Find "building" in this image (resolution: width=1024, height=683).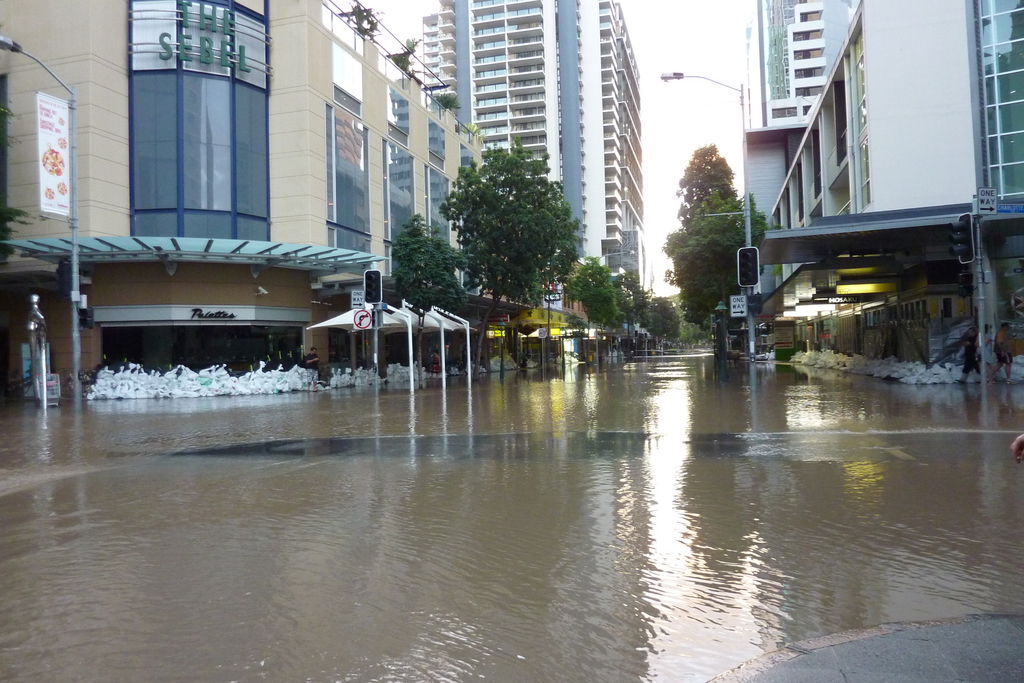
Rect(0, 0, 484, 388).
